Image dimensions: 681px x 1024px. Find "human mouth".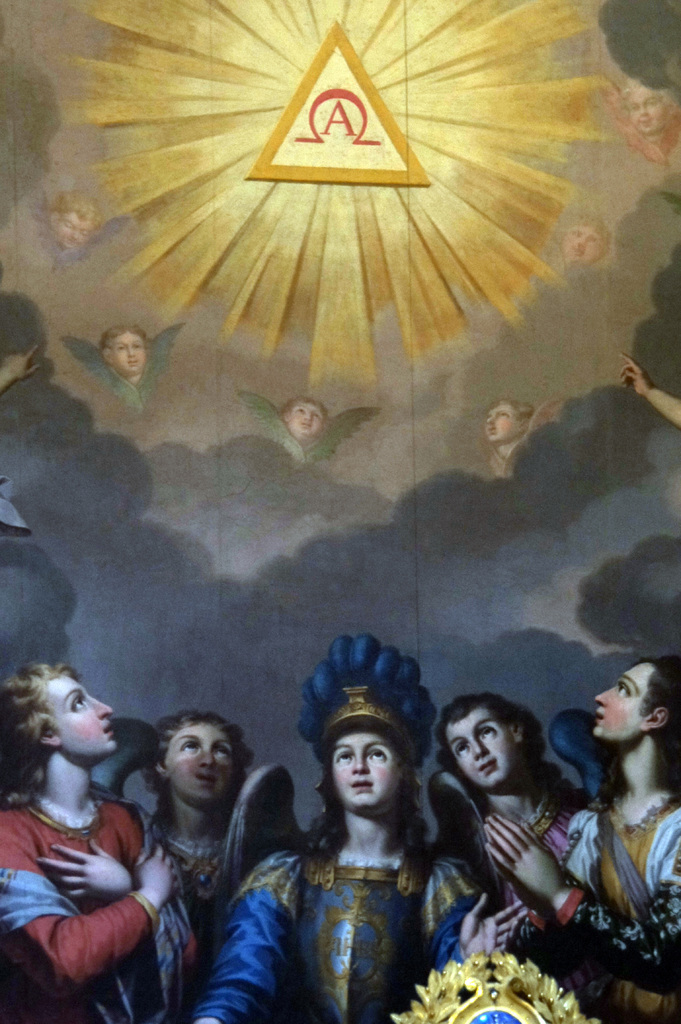
349, 777, 370, 794.
